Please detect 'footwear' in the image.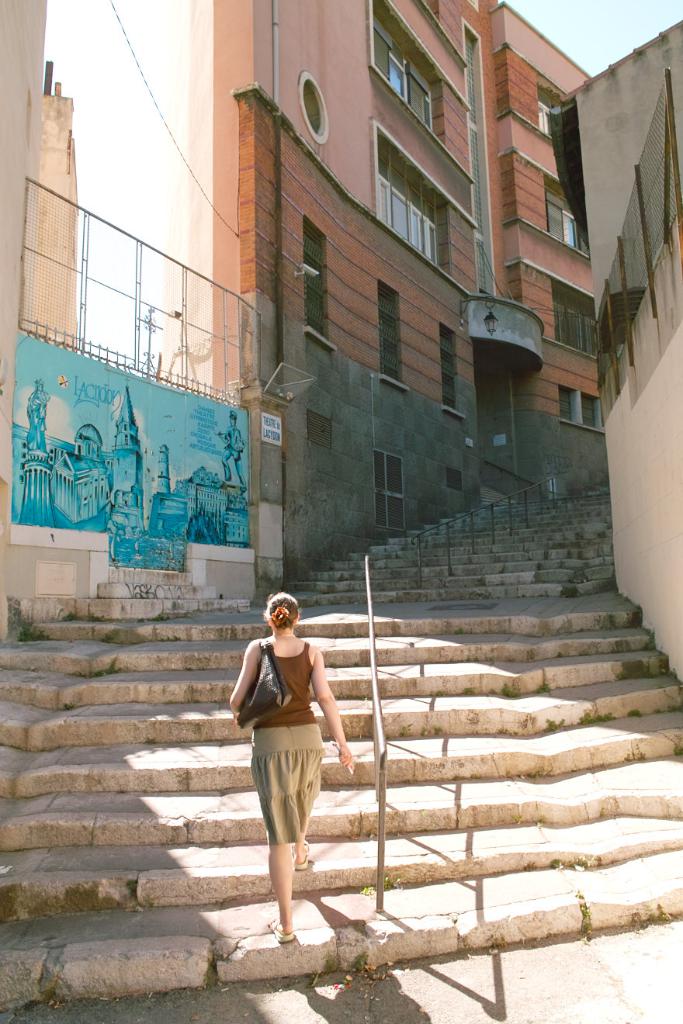
locate(272, 918, 295, 940).
